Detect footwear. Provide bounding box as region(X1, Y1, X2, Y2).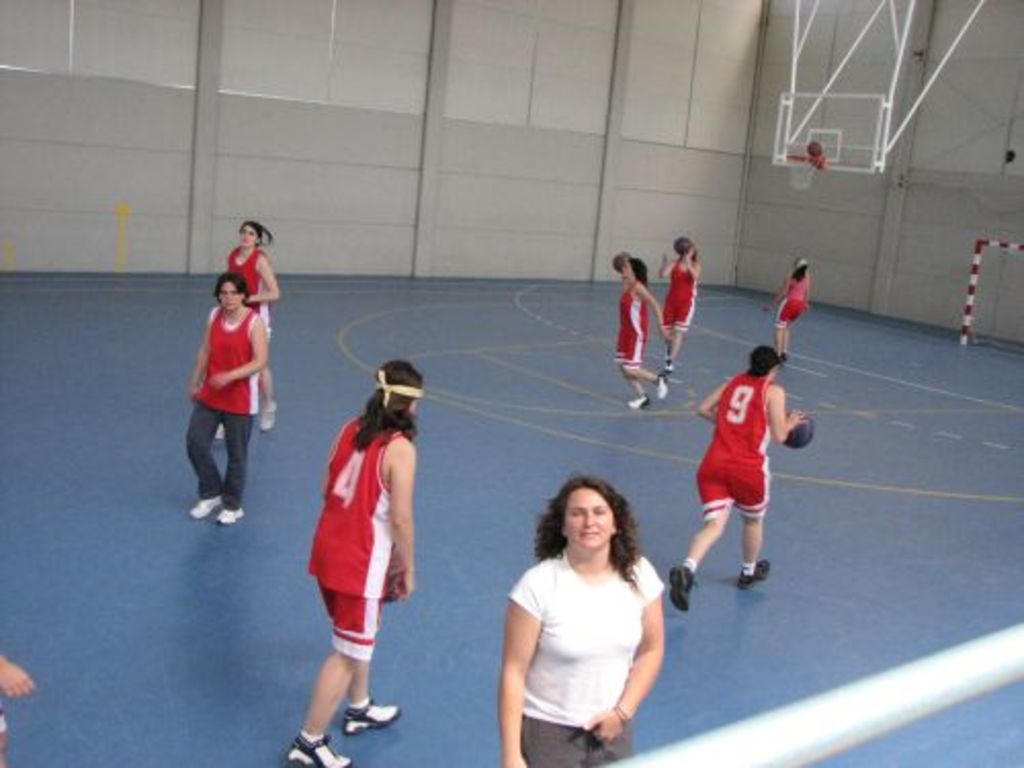
region(258, 406, 279, 430).
